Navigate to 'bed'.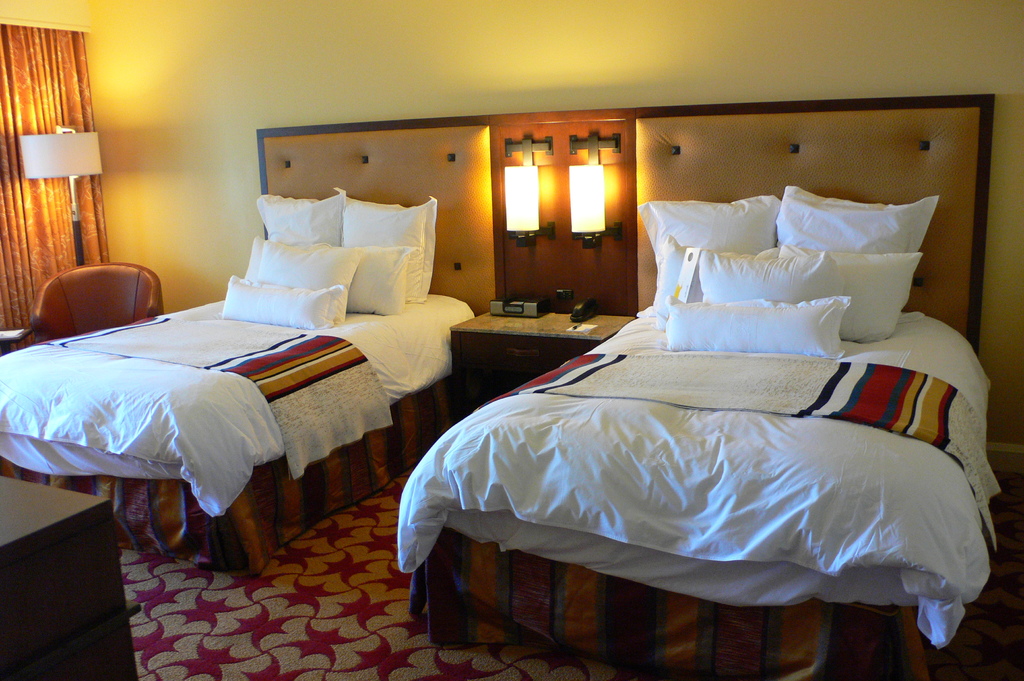
Navigation target: box(0, 113, 488, 573).
